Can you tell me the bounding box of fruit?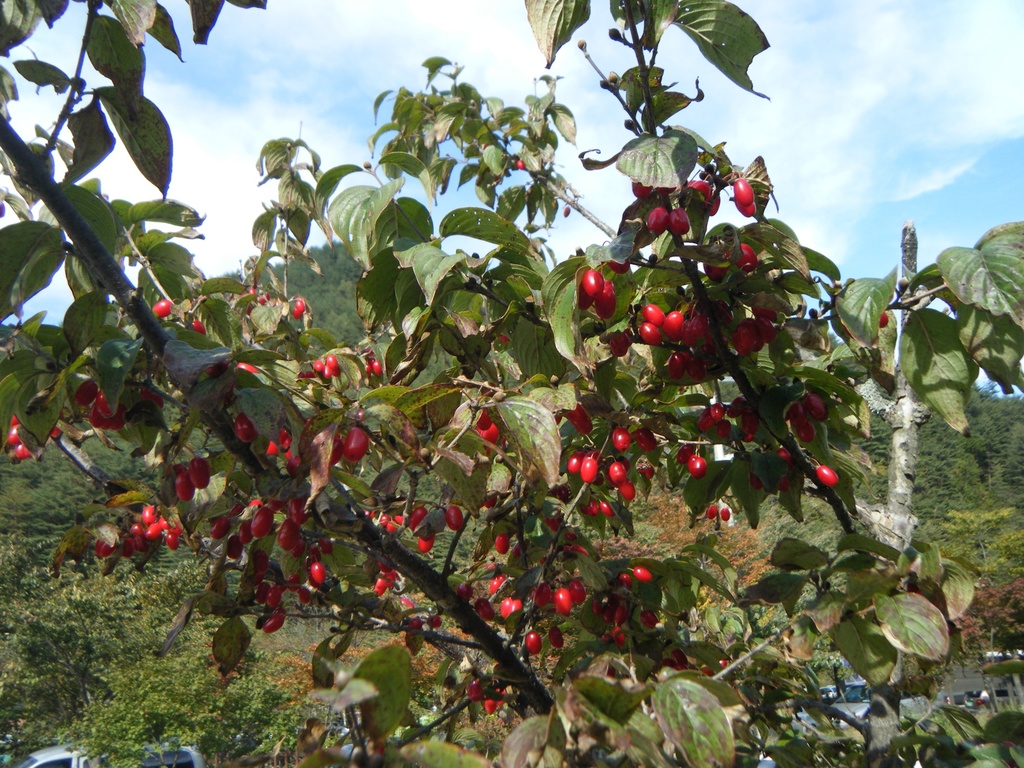
box(371, 360, 382, 377).
